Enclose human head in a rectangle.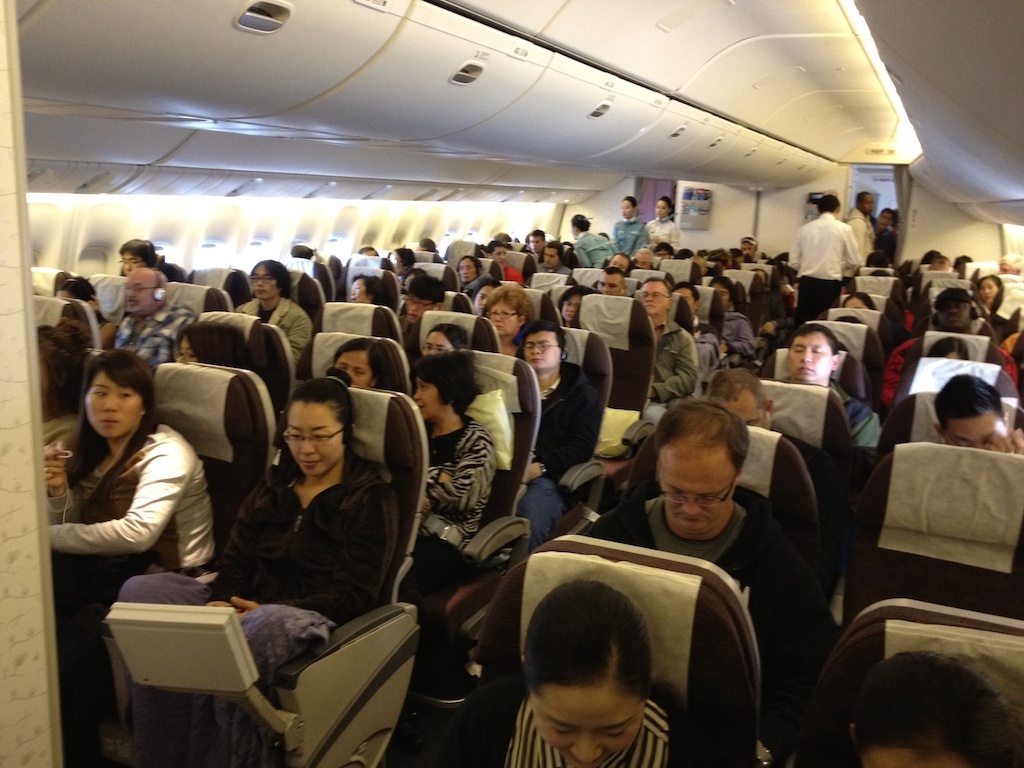
l=654, t=195, r=672, b=217.
